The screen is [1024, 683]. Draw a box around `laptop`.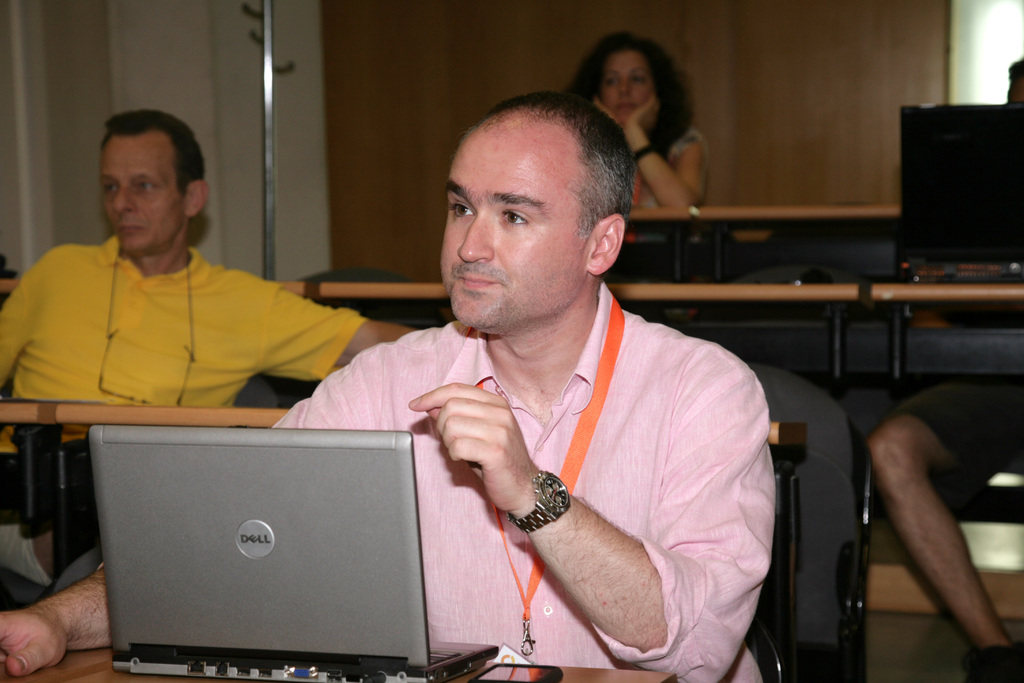
(x1=79, y1=424, x2=462, y2=682).
